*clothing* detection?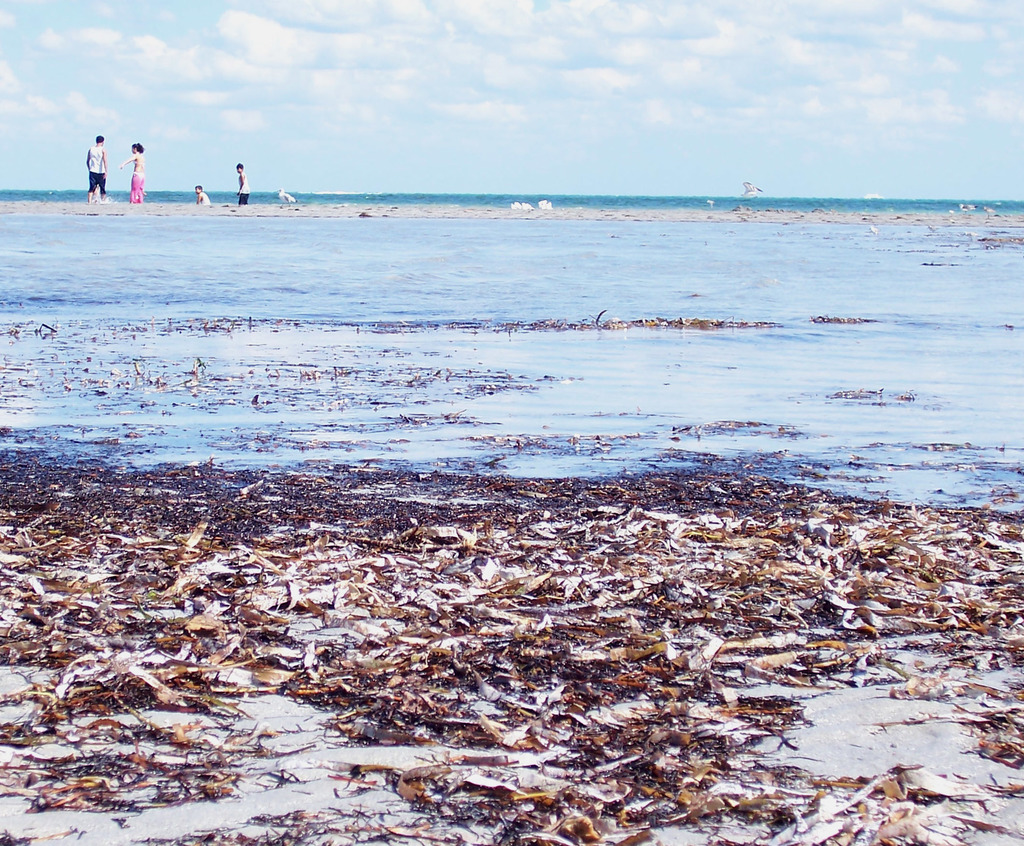
bbox(197, 194, 209, 205)
